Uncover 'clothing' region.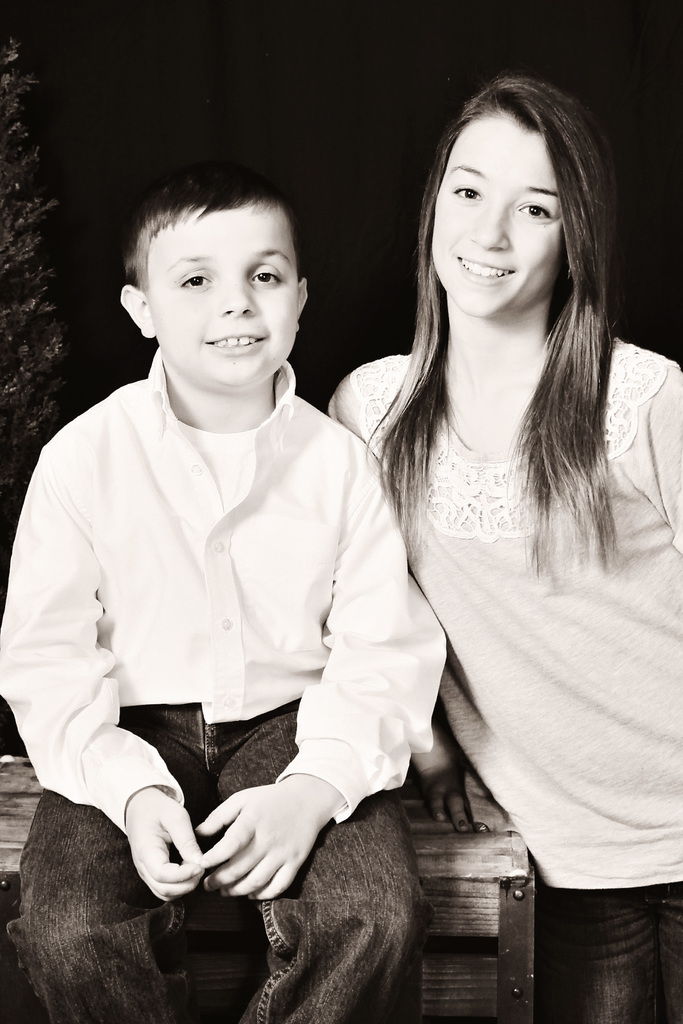
Uncovered: region(342, 308, 682, 914).
